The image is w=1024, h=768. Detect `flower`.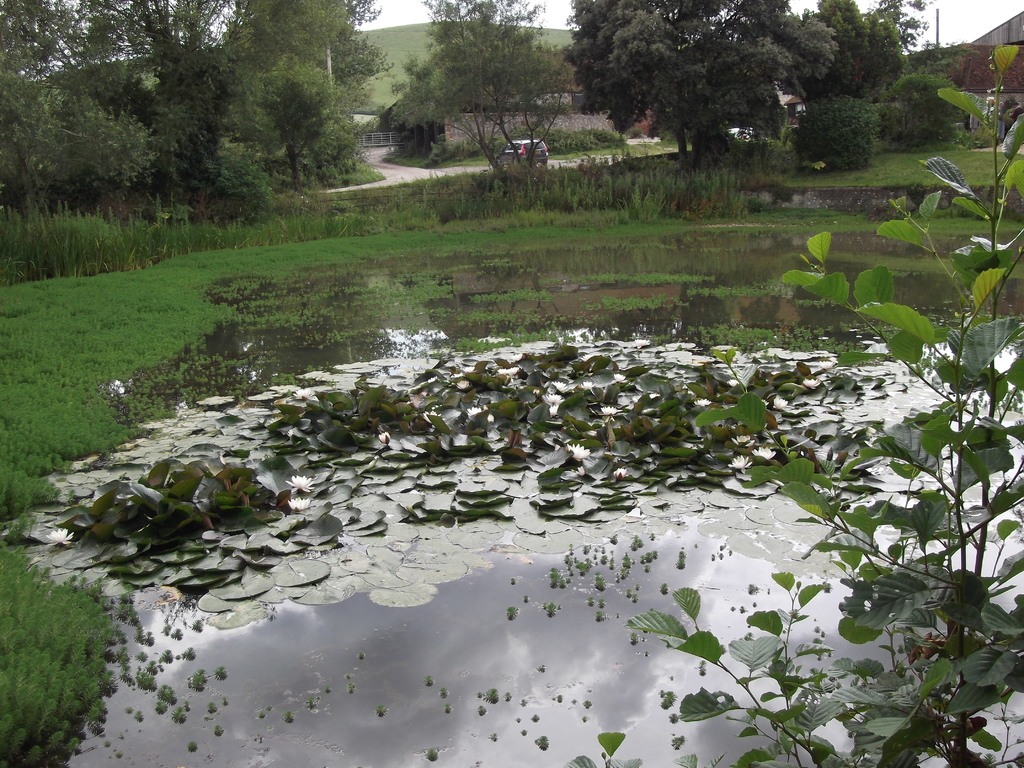
Detection: l=600, t=406, r=616, b=416.
